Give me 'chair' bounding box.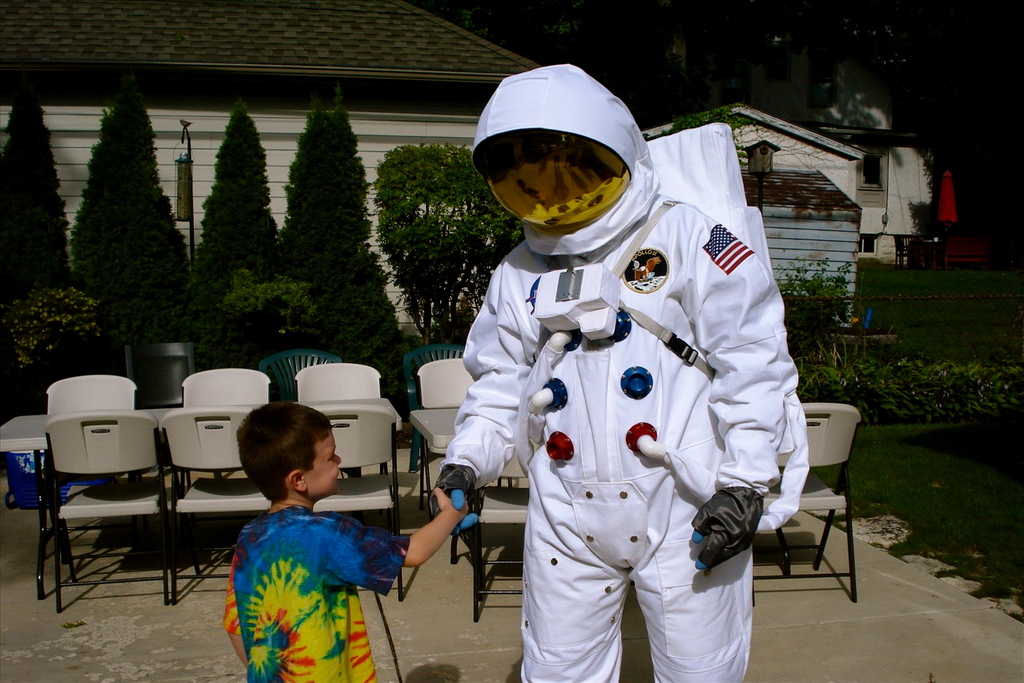
x1=308, y1=404, x2=406, y2=605.
